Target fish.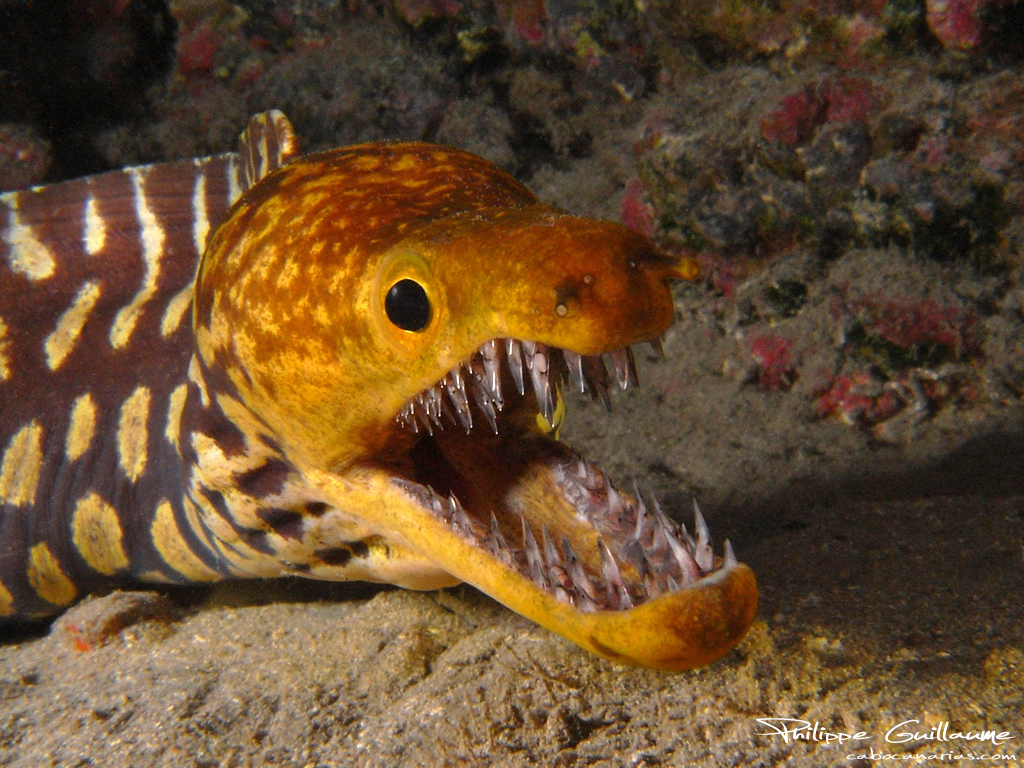
Target region: locate(0, 102, 757, 673).
